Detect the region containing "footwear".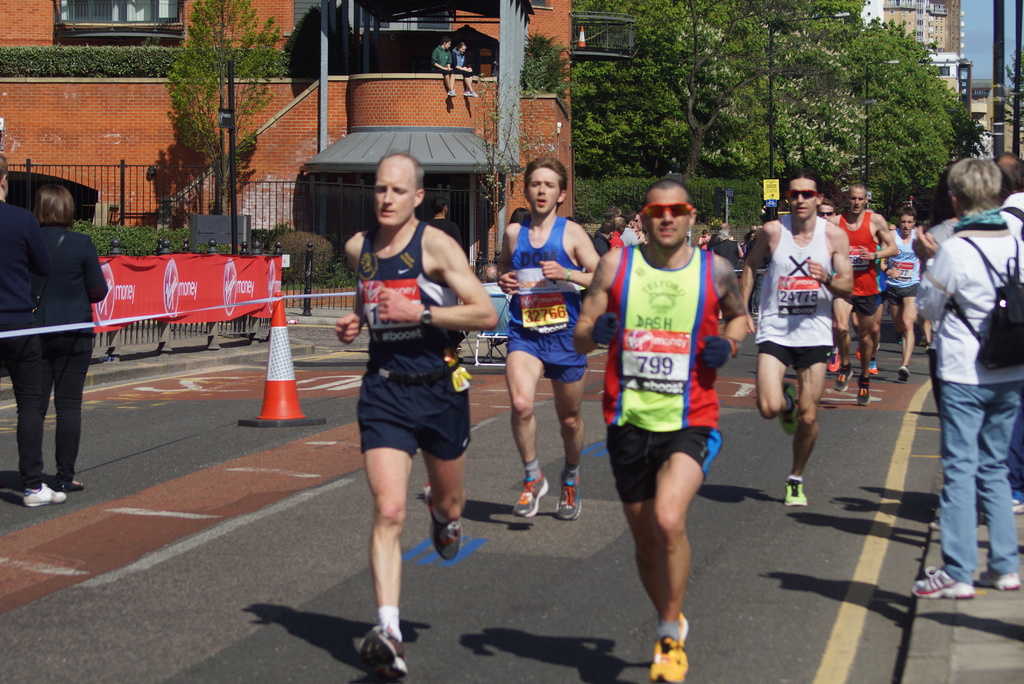
<bbox>784, 473, 805, 506</bbox>.
